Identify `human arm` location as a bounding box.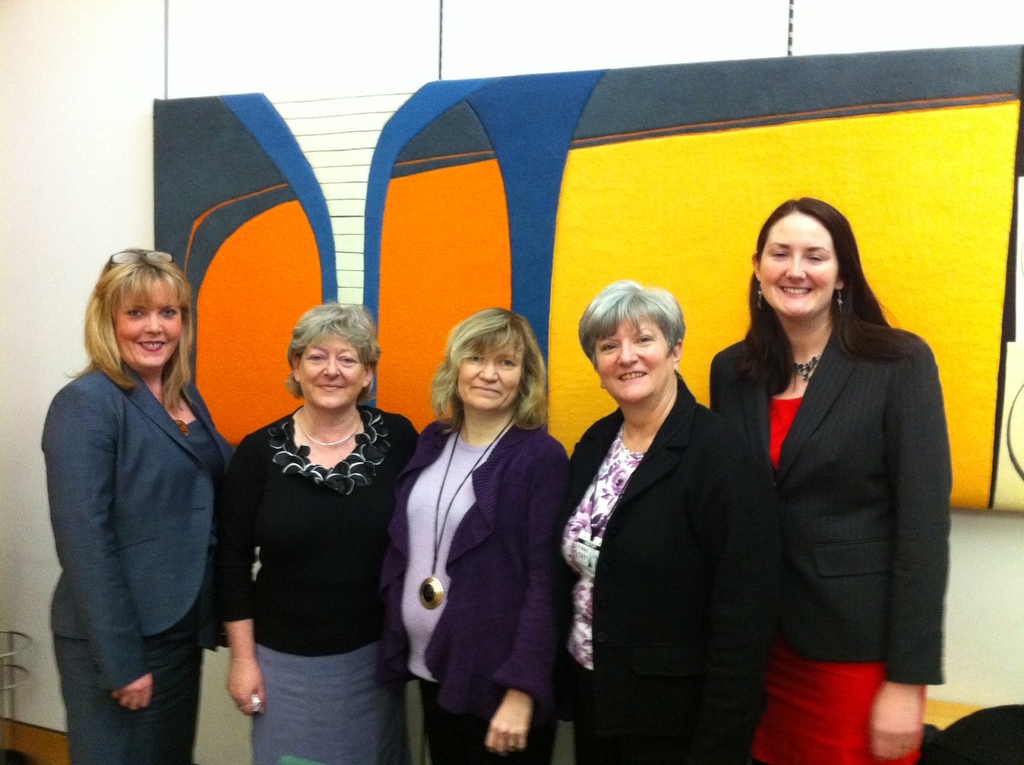
(left=217, top=426, right=273, bottom=722).
